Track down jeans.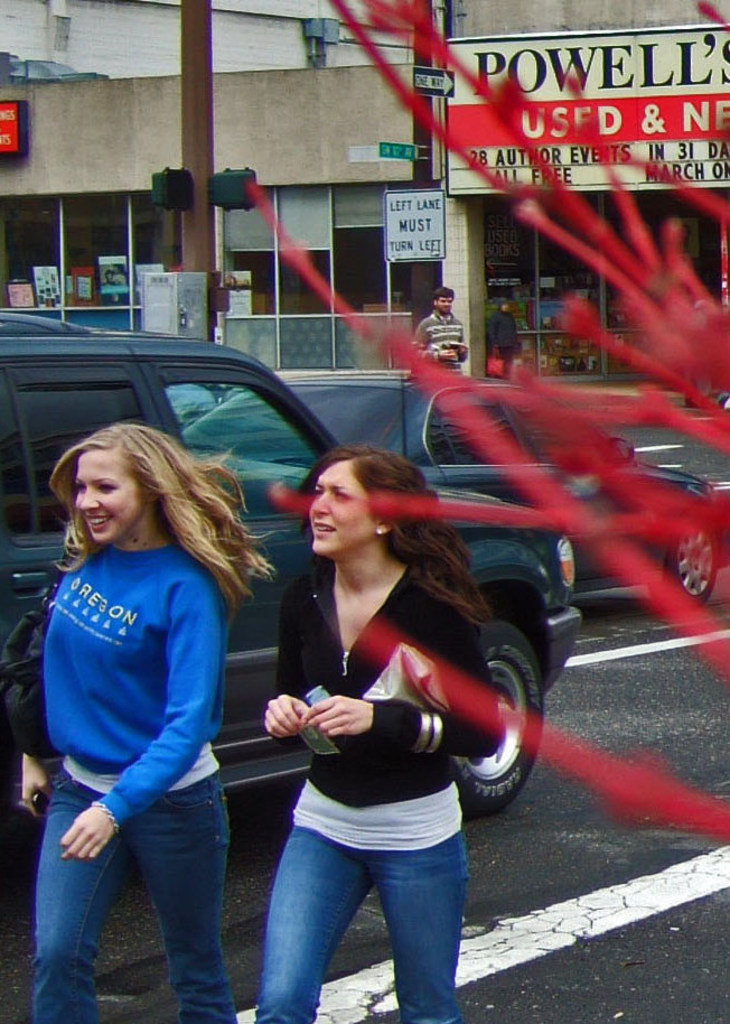
Tracked to 34,770,232,1023.
